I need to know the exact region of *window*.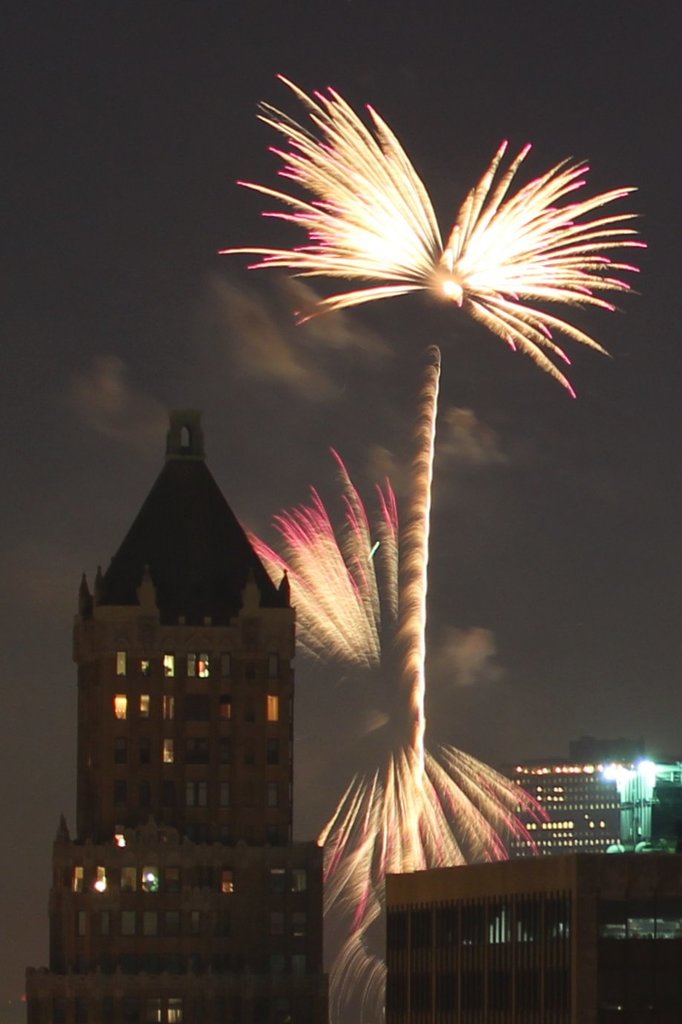
Region: 186 738 194 760.
